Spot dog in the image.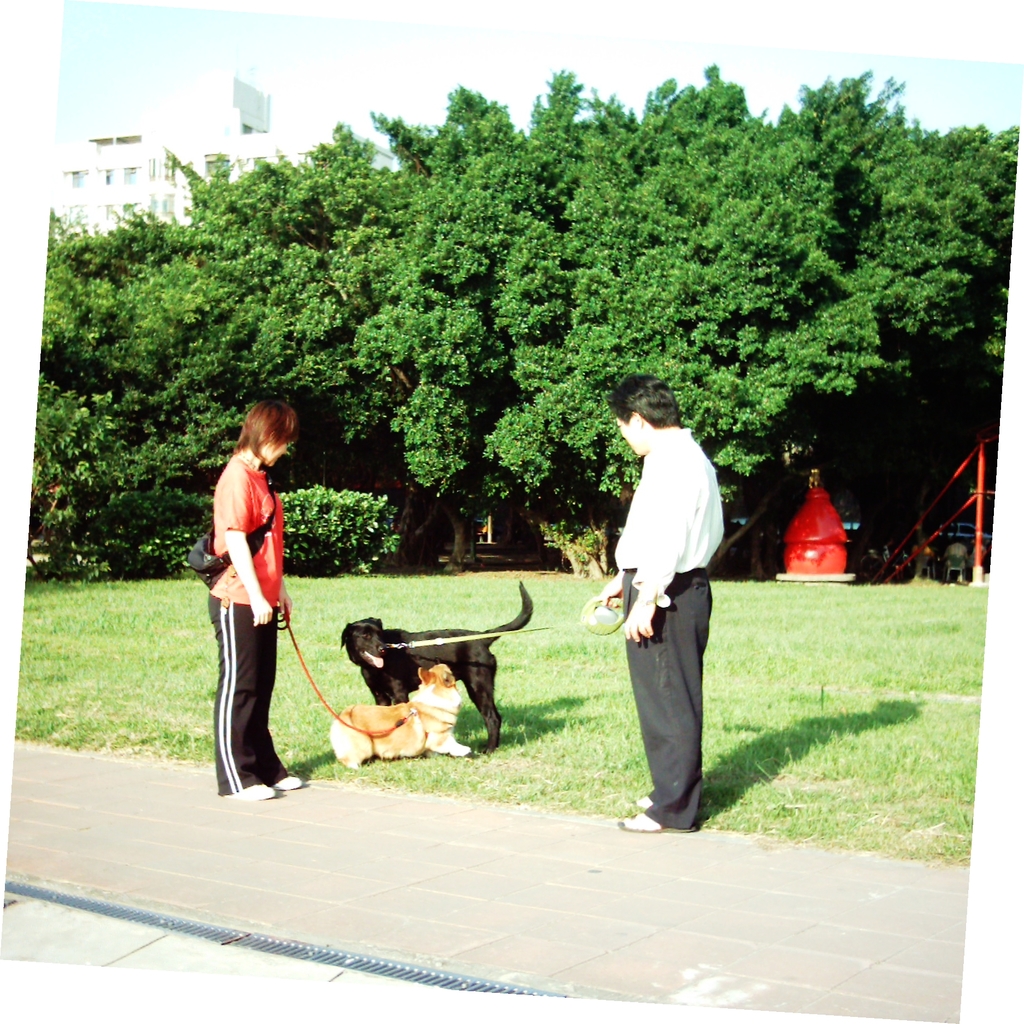
dog found at [left=320, top=666, right=475, bottom=771].
